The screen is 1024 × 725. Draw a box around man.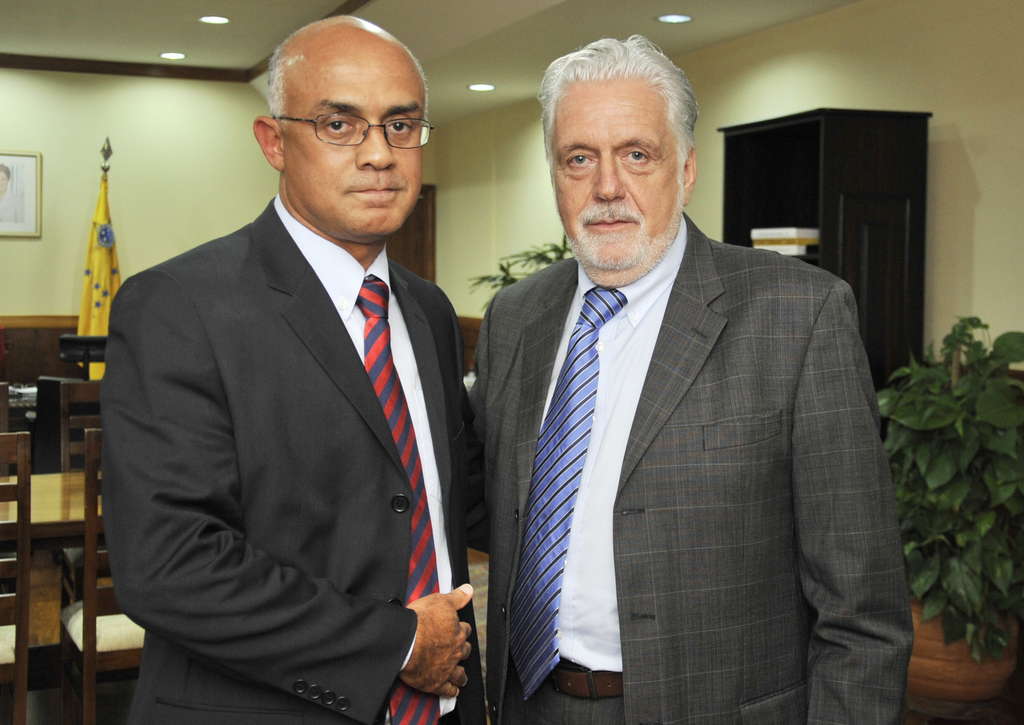
<box>108,16,491,724</box>.
